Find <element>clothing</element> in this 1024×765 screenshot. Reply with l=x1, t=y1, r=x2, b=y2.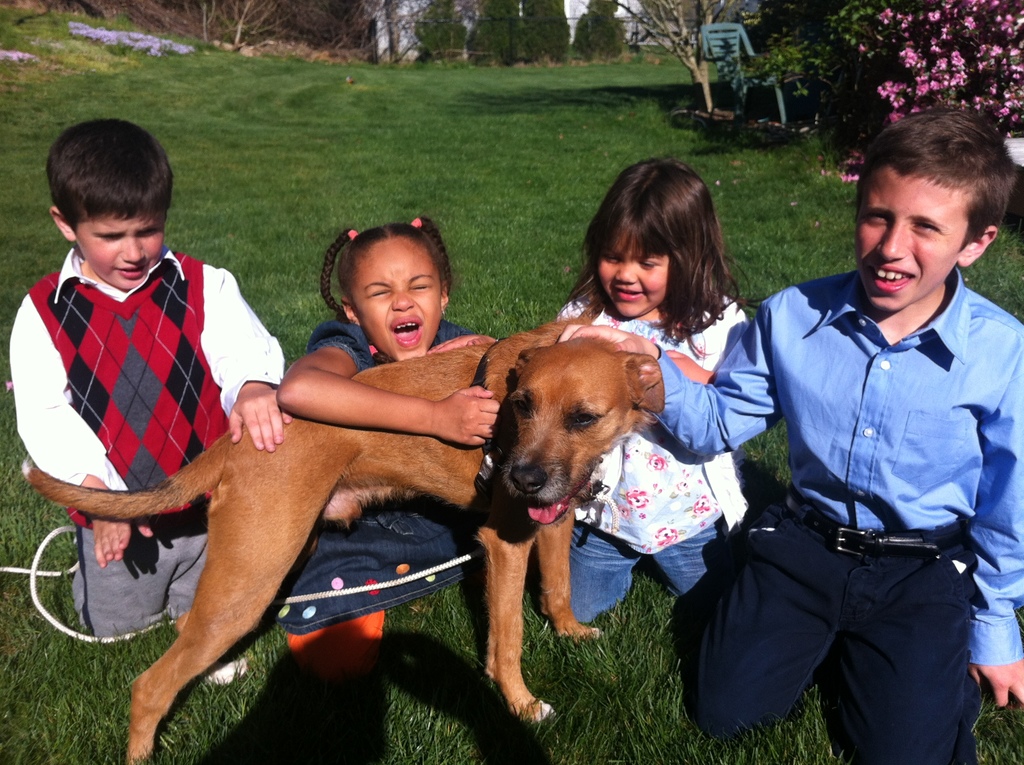
l=654, t=273, r=1023, b=764.
